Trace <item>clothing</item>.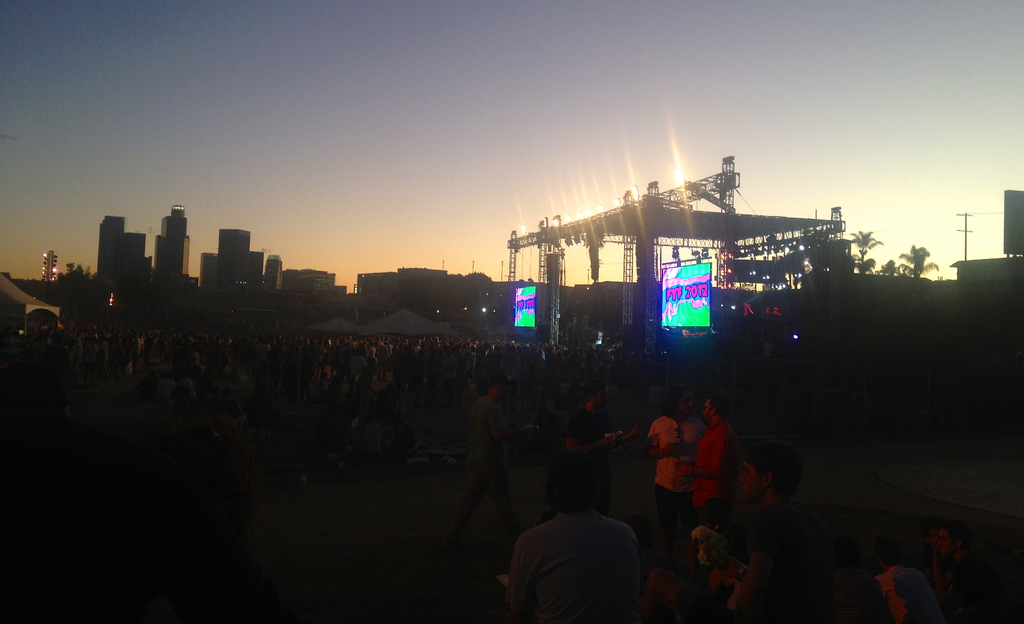
Traced to {"left": 448, "top": 395, "right": 520, "bottom": 542}.
